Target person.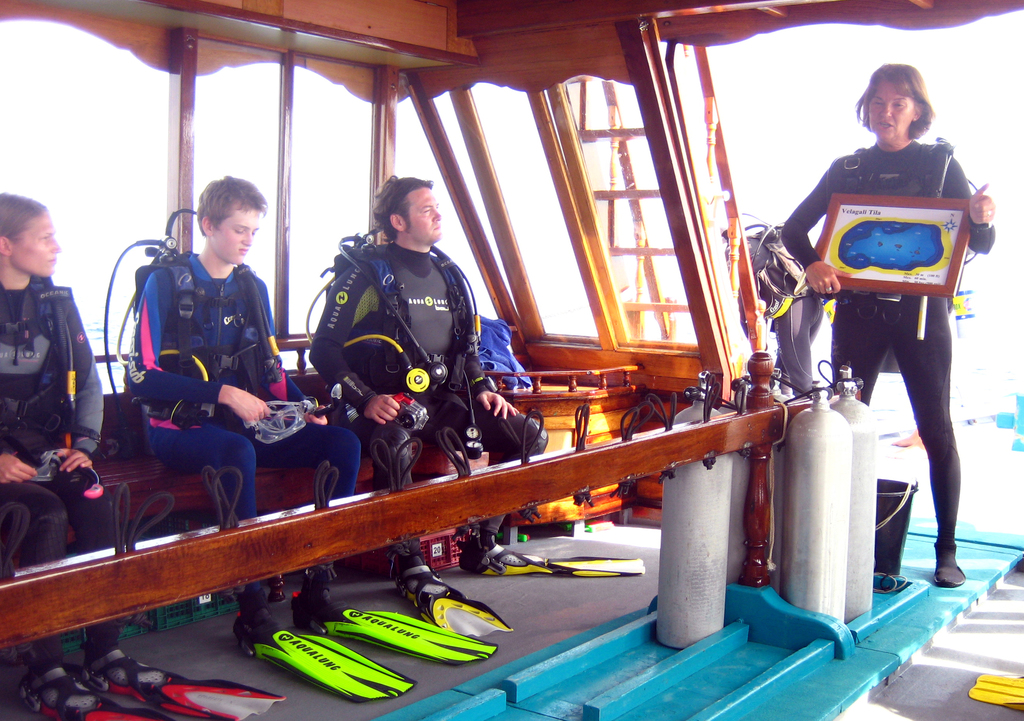
Target region: rect(126, 173, 499, 707).
